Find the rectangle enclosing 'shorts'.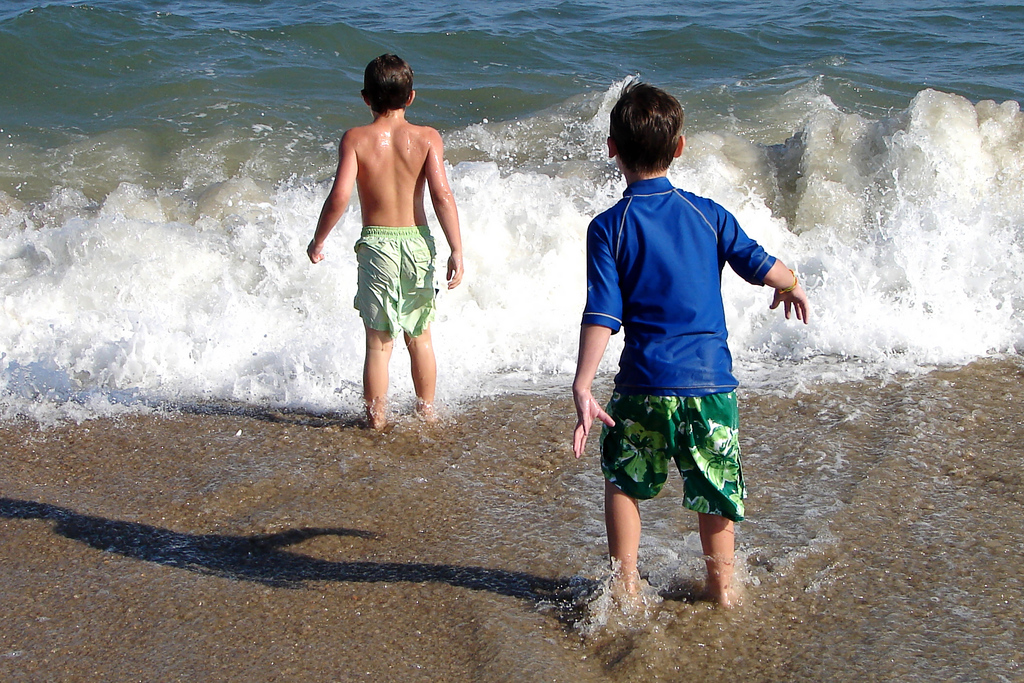
348, 234, 435, 325.
